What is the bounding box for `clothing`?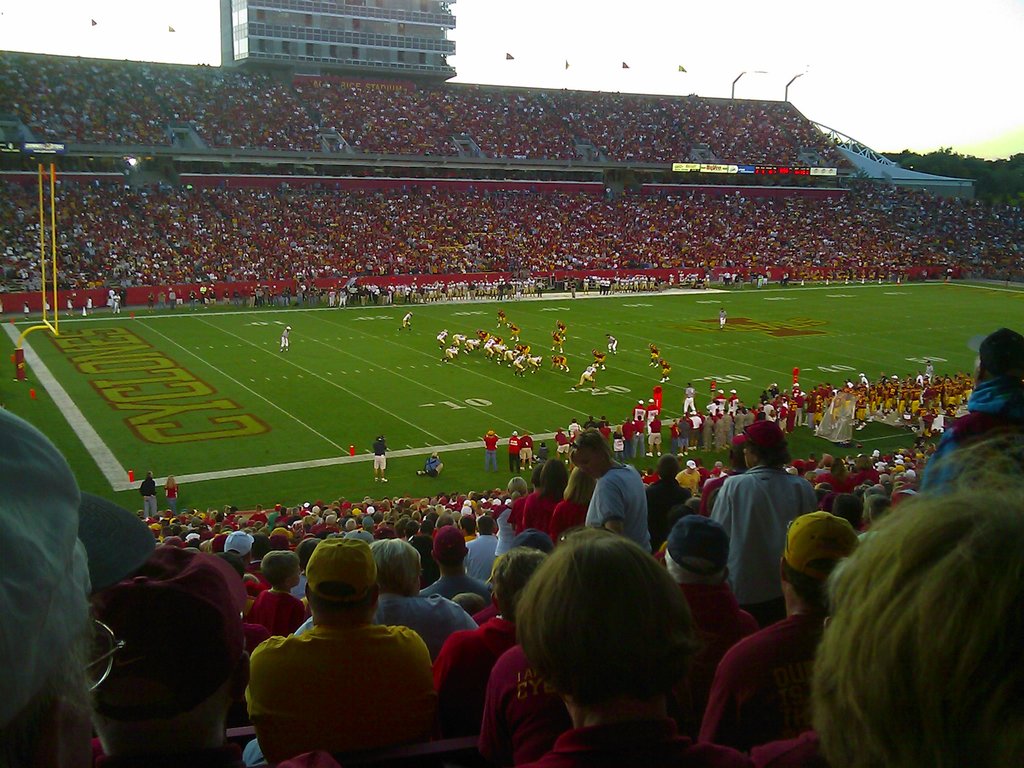
bbox=[629, 419, 644, 457].
